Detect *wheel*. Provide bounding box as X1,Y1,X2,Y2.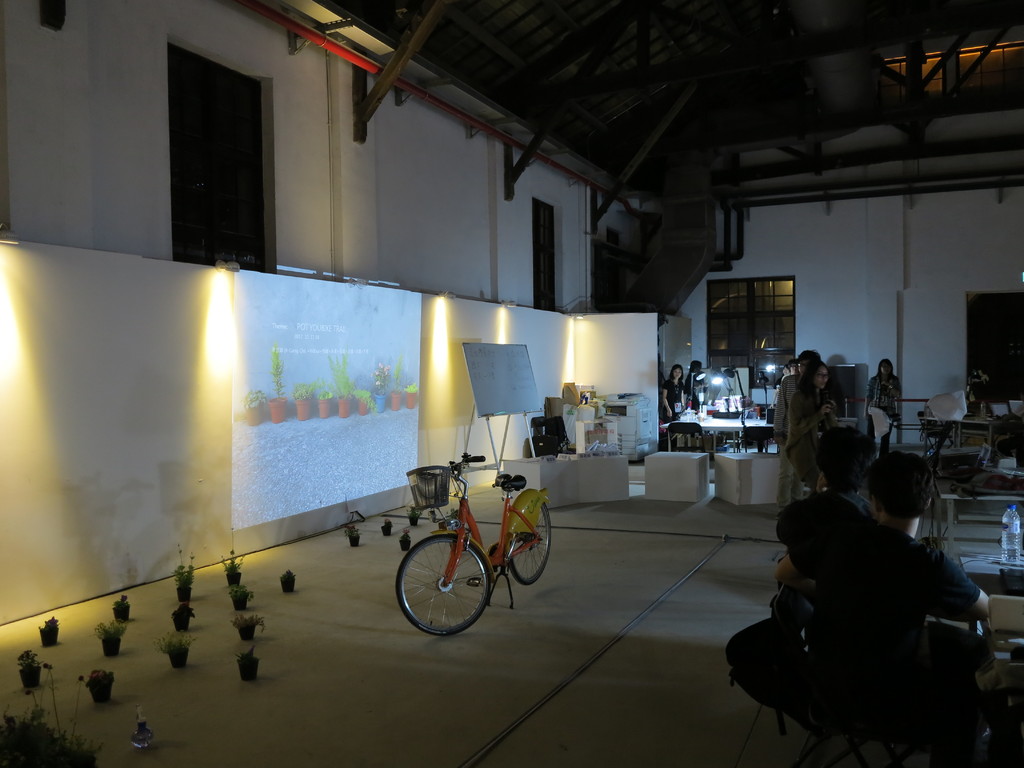
502,500,551,589.
